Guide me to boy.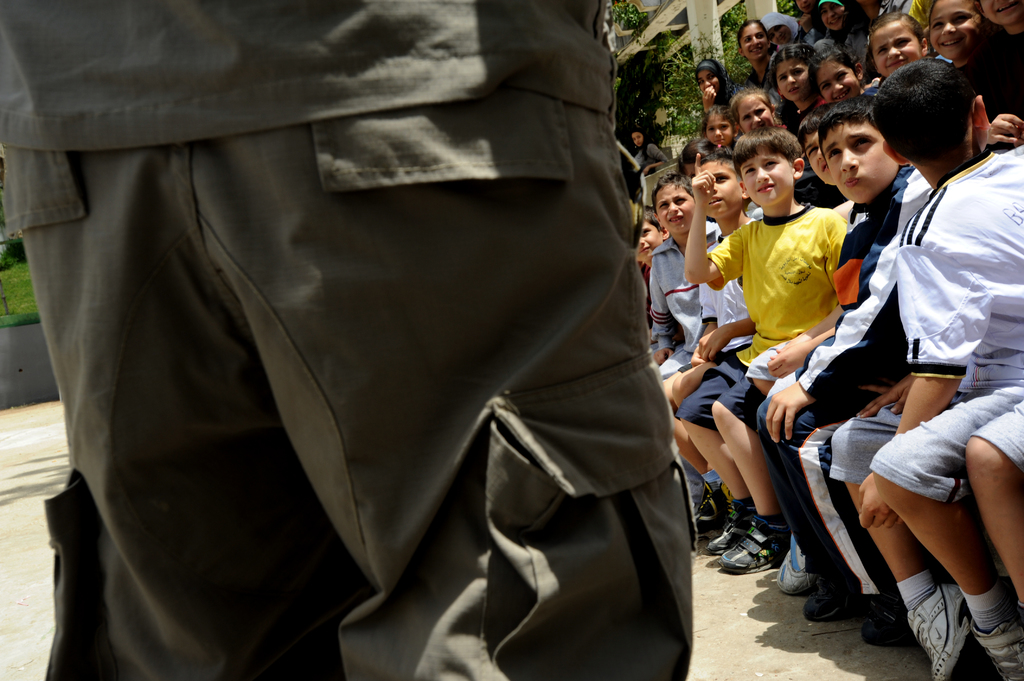
Guidance: {"left": 759, "top": 97, "right": 934, "bottom": 645}.
